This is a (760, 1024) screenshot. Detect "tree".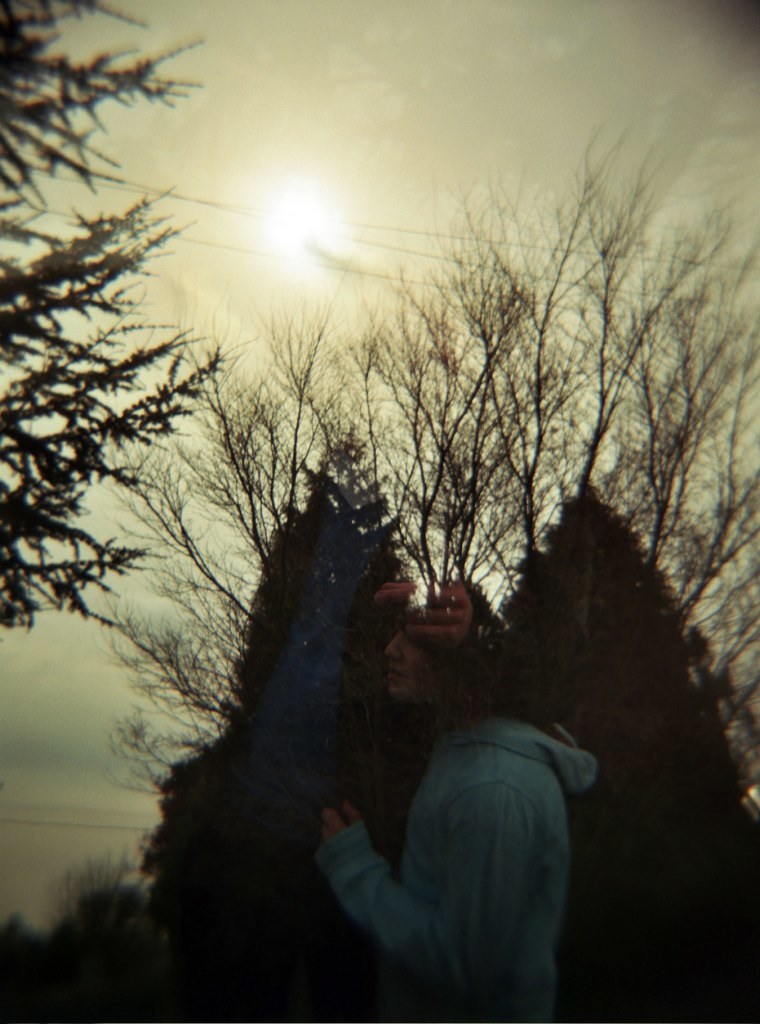
{"left": 140, "top": 439, "right": 425, "bottom": 1021}.
